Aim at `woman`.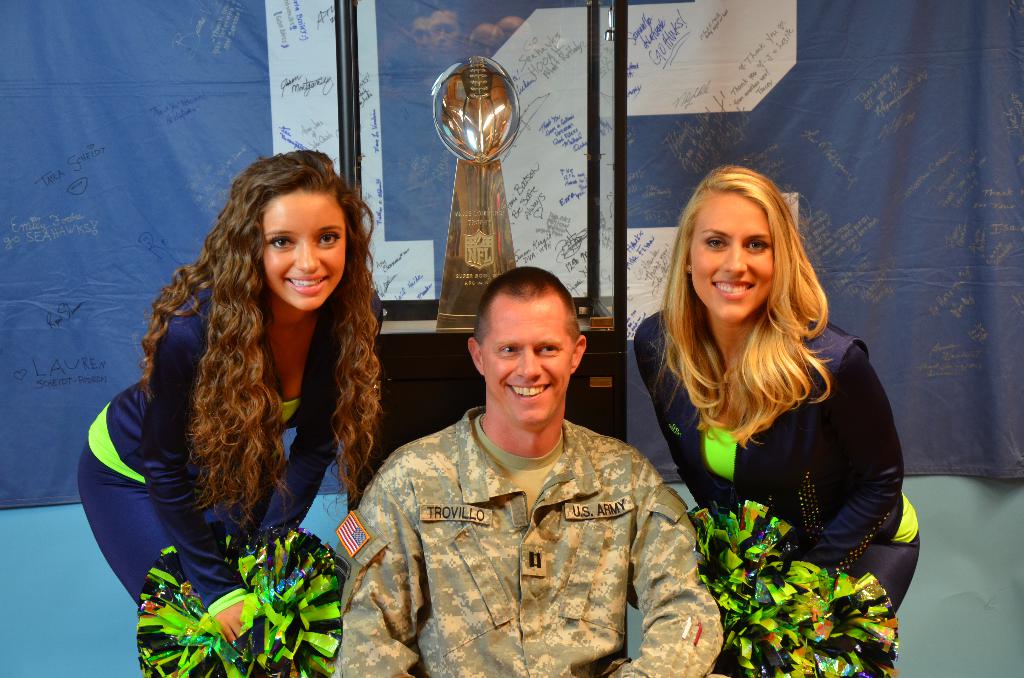
Aimed at 618,158,897,644.
